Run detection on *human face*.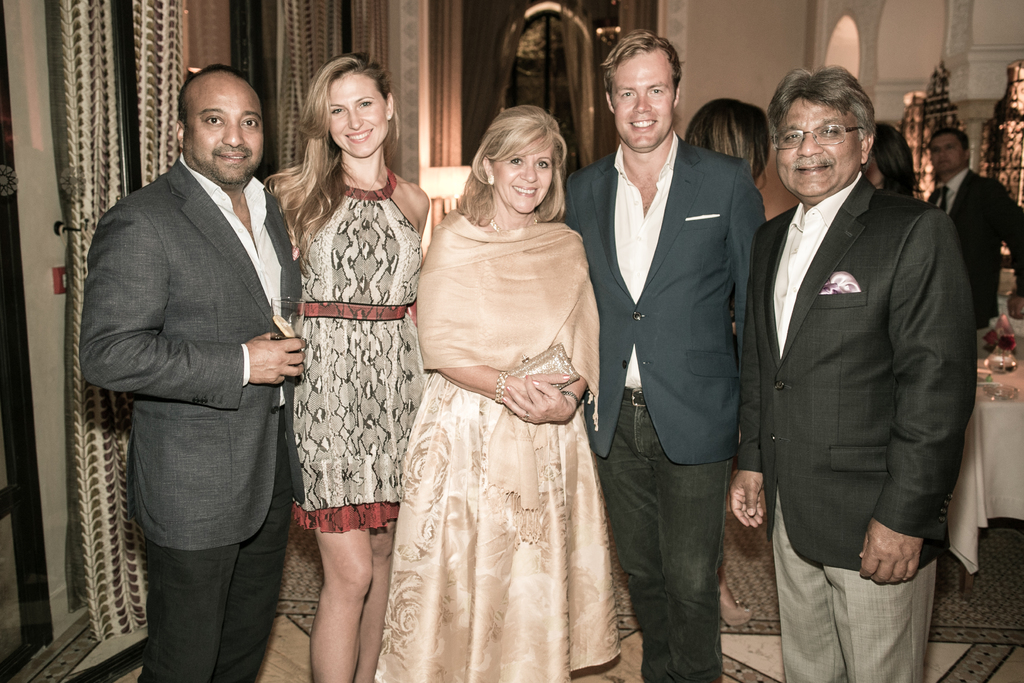
Result: (x1=490, y1=131, x2=551, y2=211).
